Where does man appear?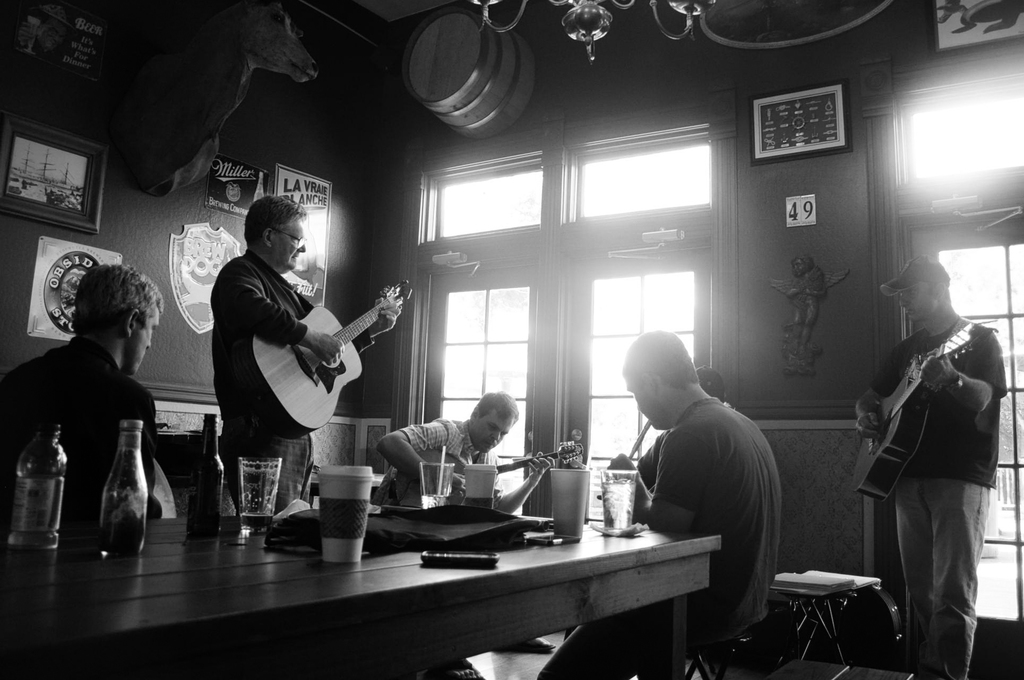
Appears at crop(536, 329, 781, 679).
